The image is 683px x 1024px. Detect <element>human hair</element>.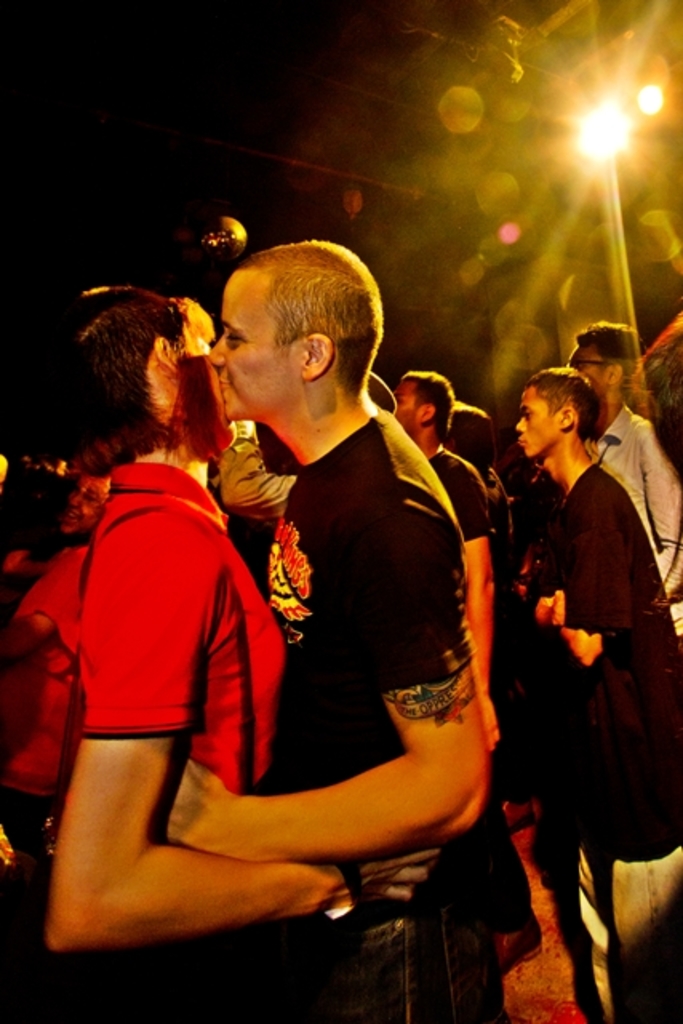
Detection: [74, 267, 205, 488].
